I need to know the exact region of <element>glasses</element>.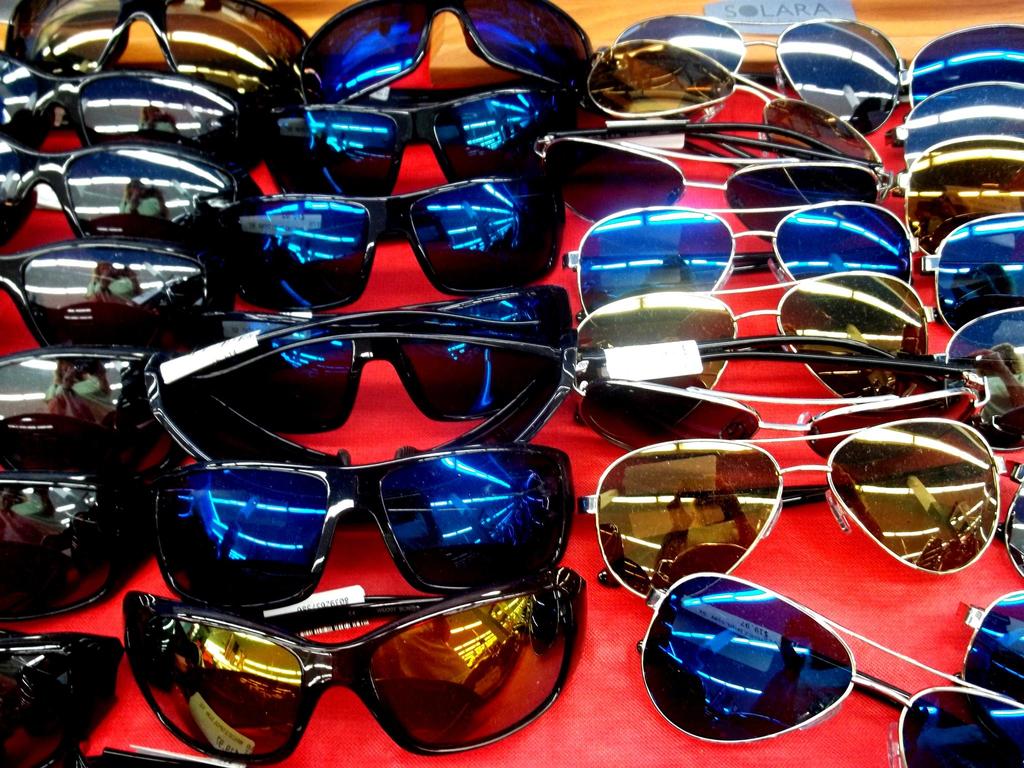
Region: (left=997, top=461, right=1023, bottom=585).
